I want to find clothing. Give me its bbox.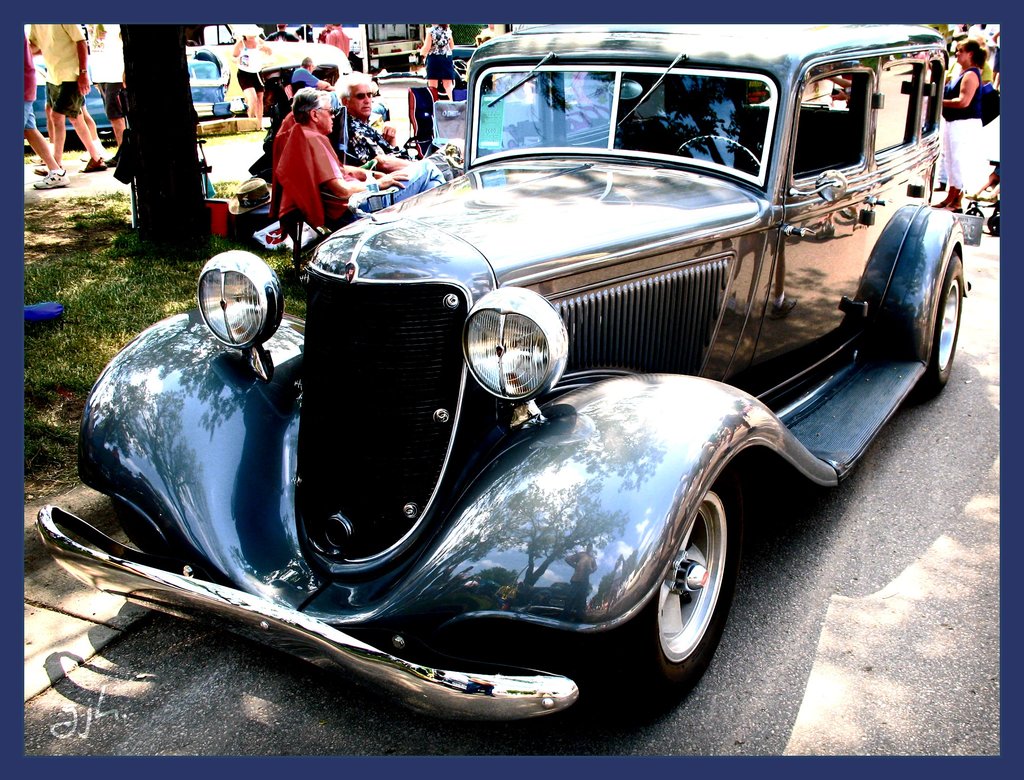
bbox=[325, 28, 352, 60].
